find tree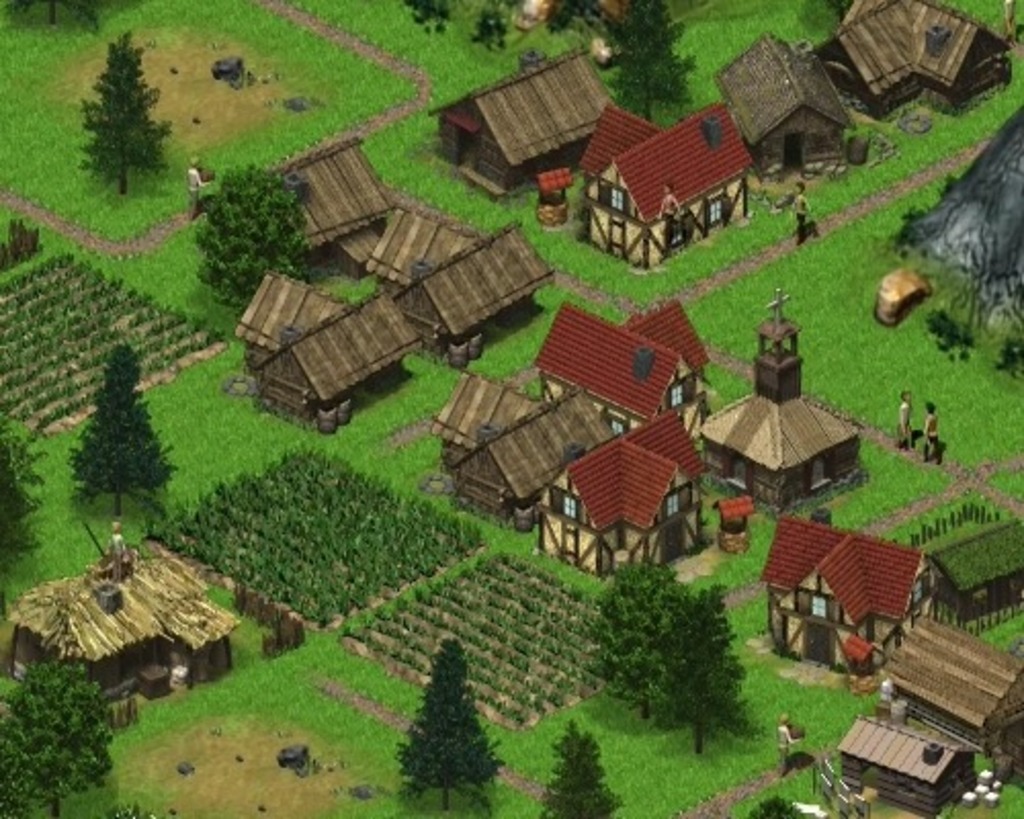
BBox(606, 0, 698, 123)
